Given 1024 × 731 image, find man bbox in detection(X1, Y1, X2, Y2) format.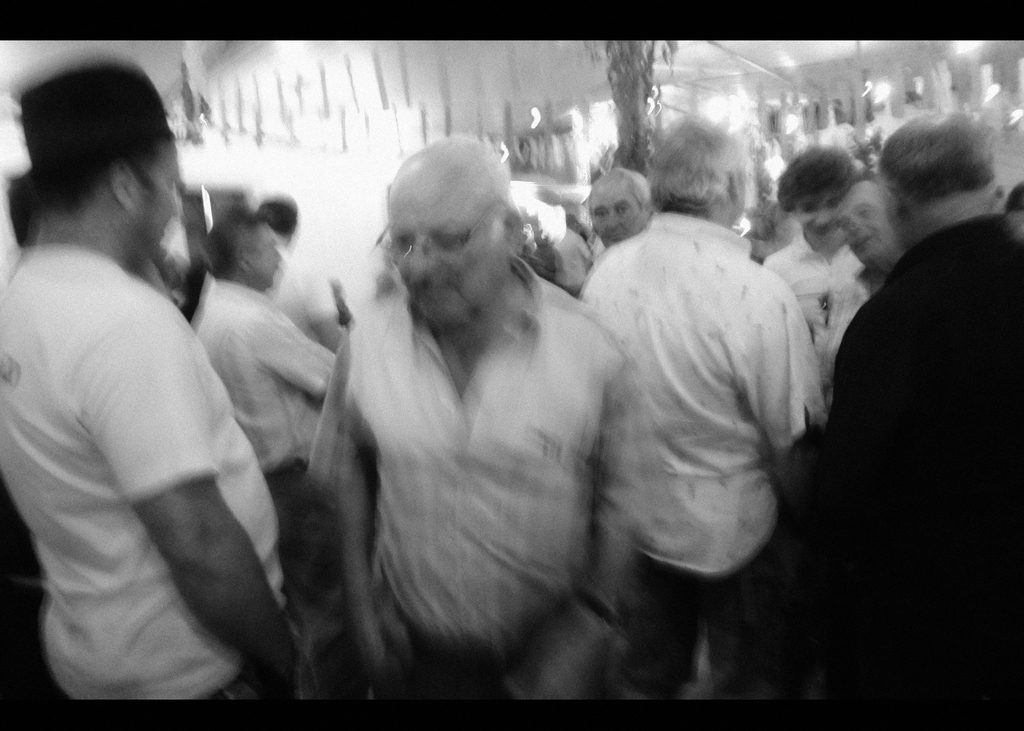
detection(572, 166, 653, 257).
